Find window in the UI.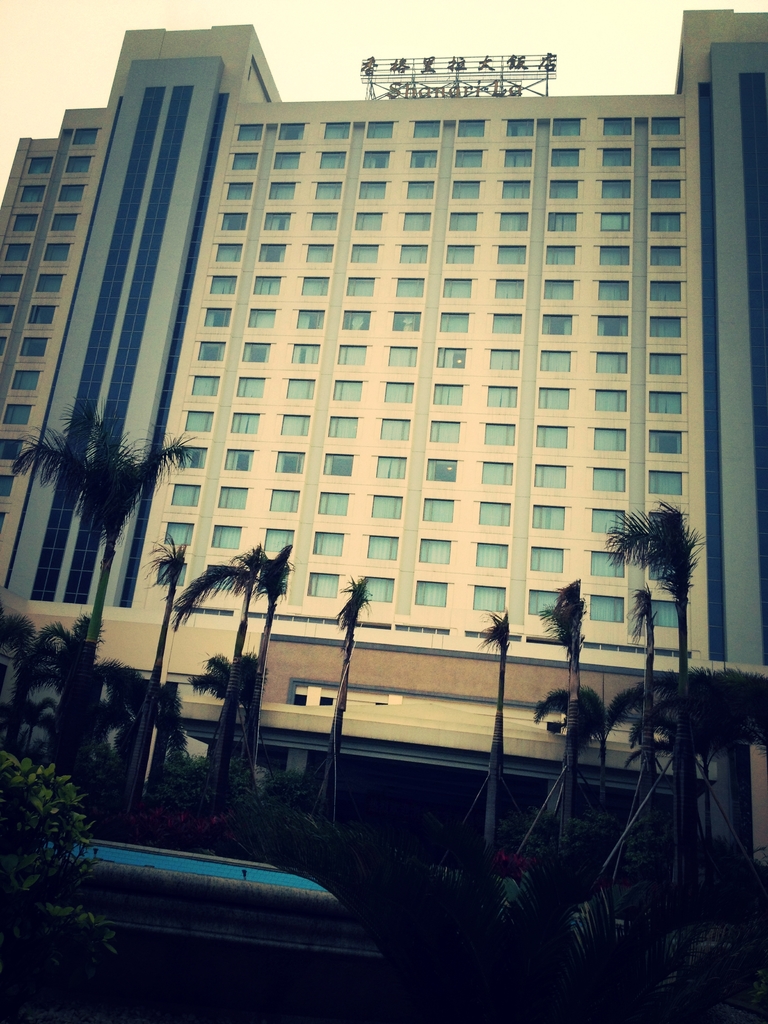
UI element at bbox=(598, 117, 630, 132).
